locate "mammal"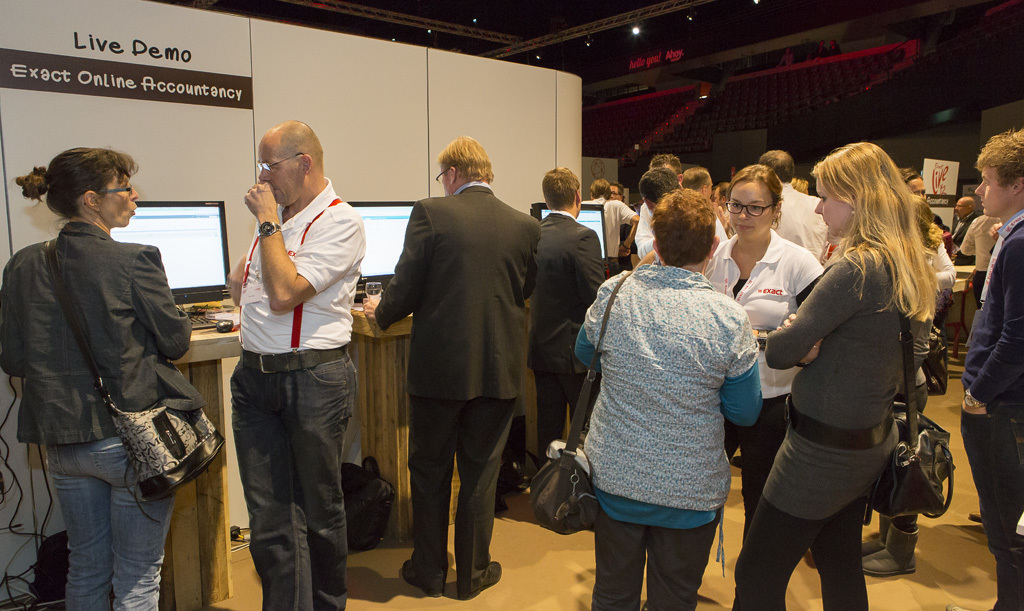
left=956, top=131, right=1023, bottom=609
